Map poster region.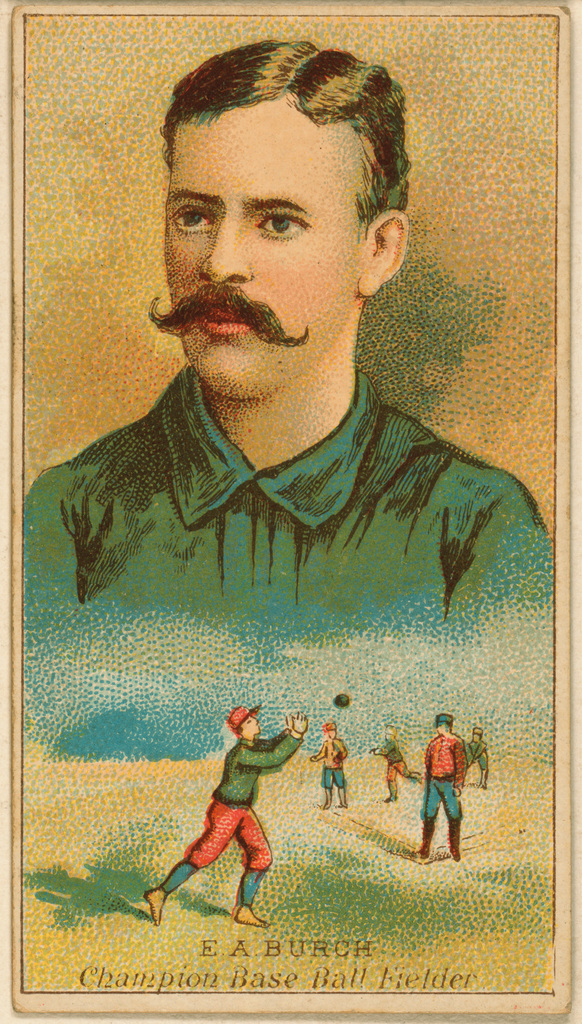
Mapped to (left=0, top=0, right=581, bottom=1023).
